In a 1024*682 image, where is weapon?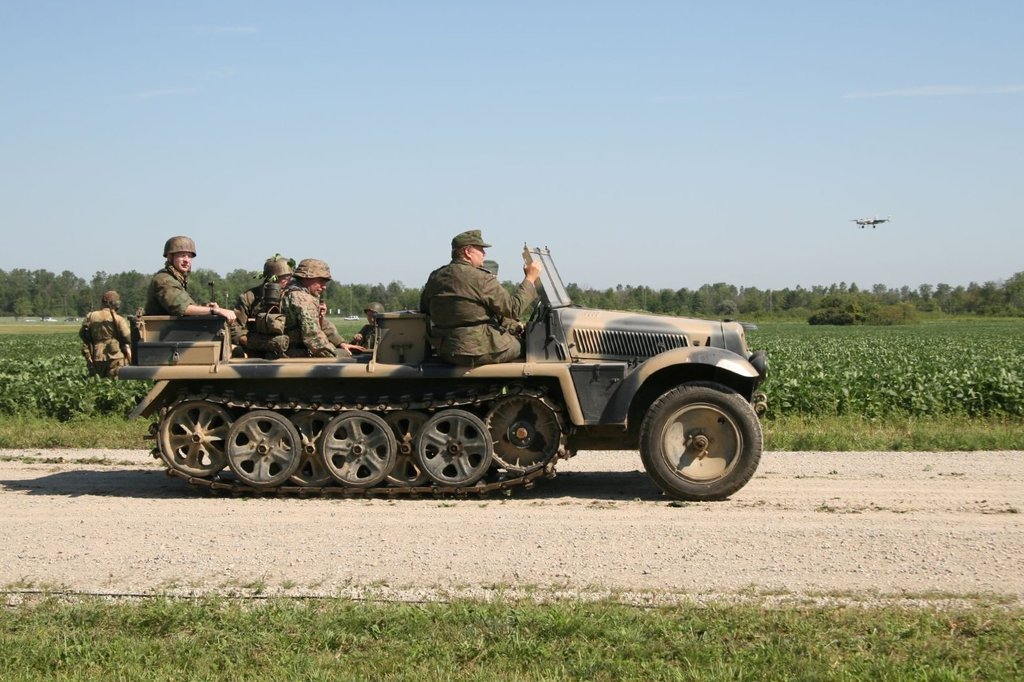
108:306:131:363.
